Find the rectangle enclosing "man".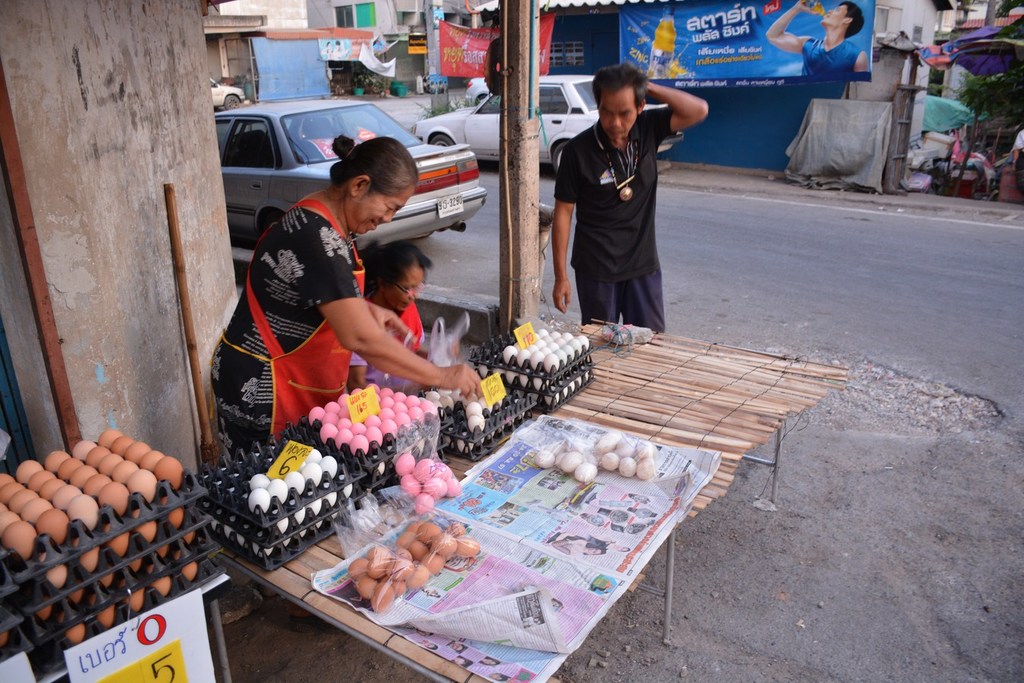
764 0 871 80.
